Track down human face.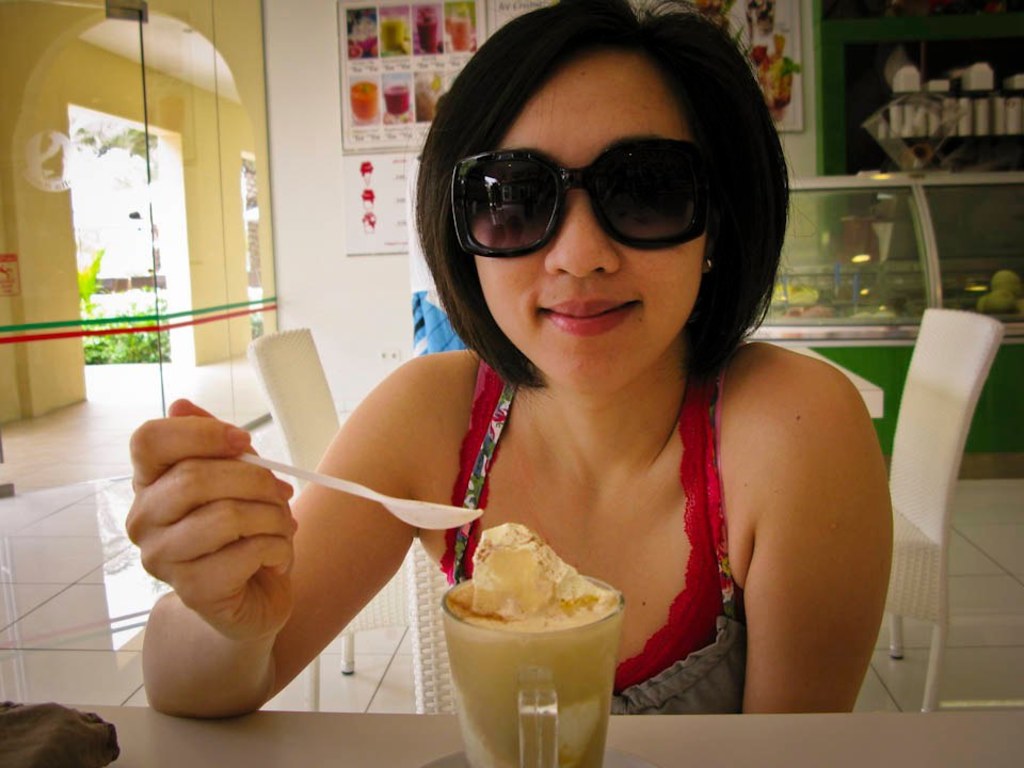
Tracked to (x1=469, y1=53, x2=703, y2=395).
